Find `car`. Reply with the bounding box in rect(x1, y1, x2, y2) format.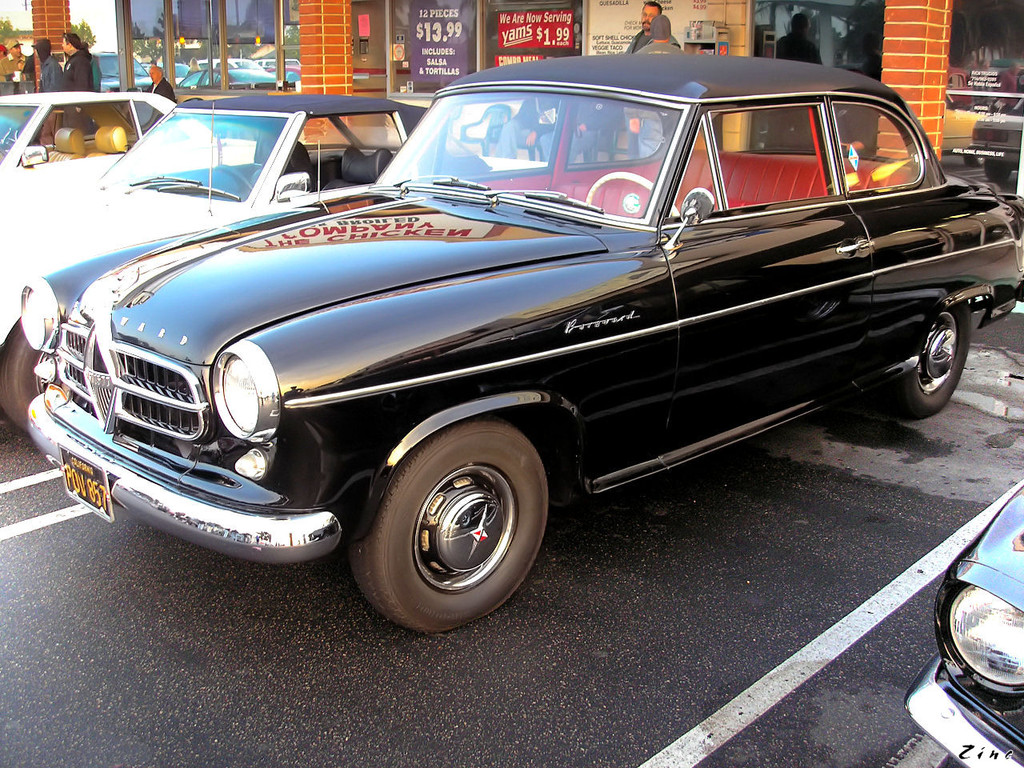
rect(0, 89, 254, 177).
